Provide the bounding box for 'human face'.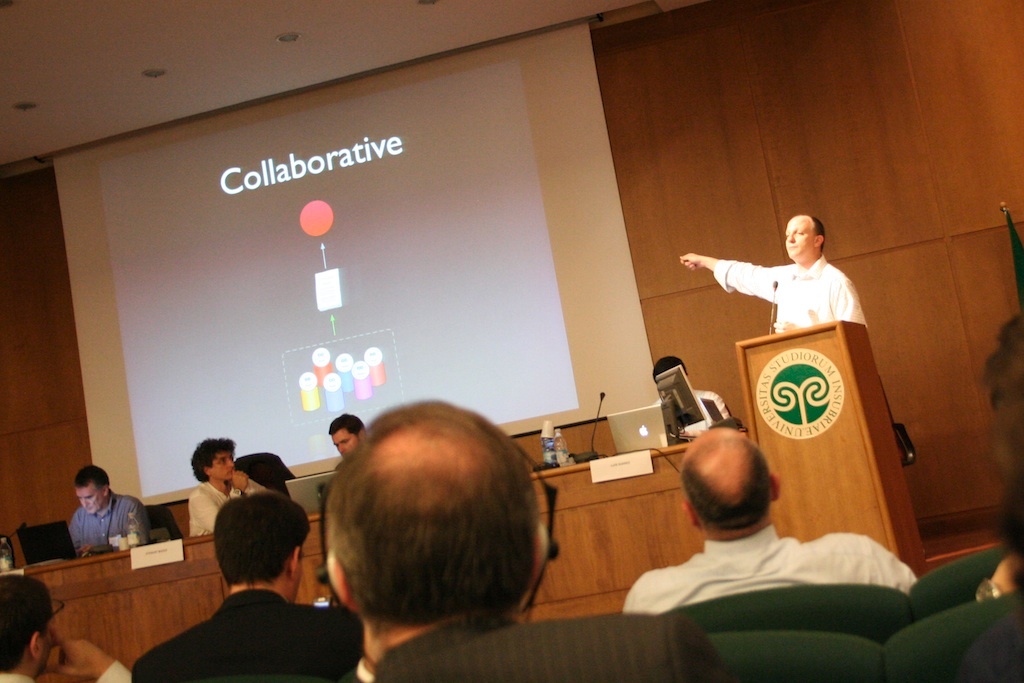
(208,451,232,479).
